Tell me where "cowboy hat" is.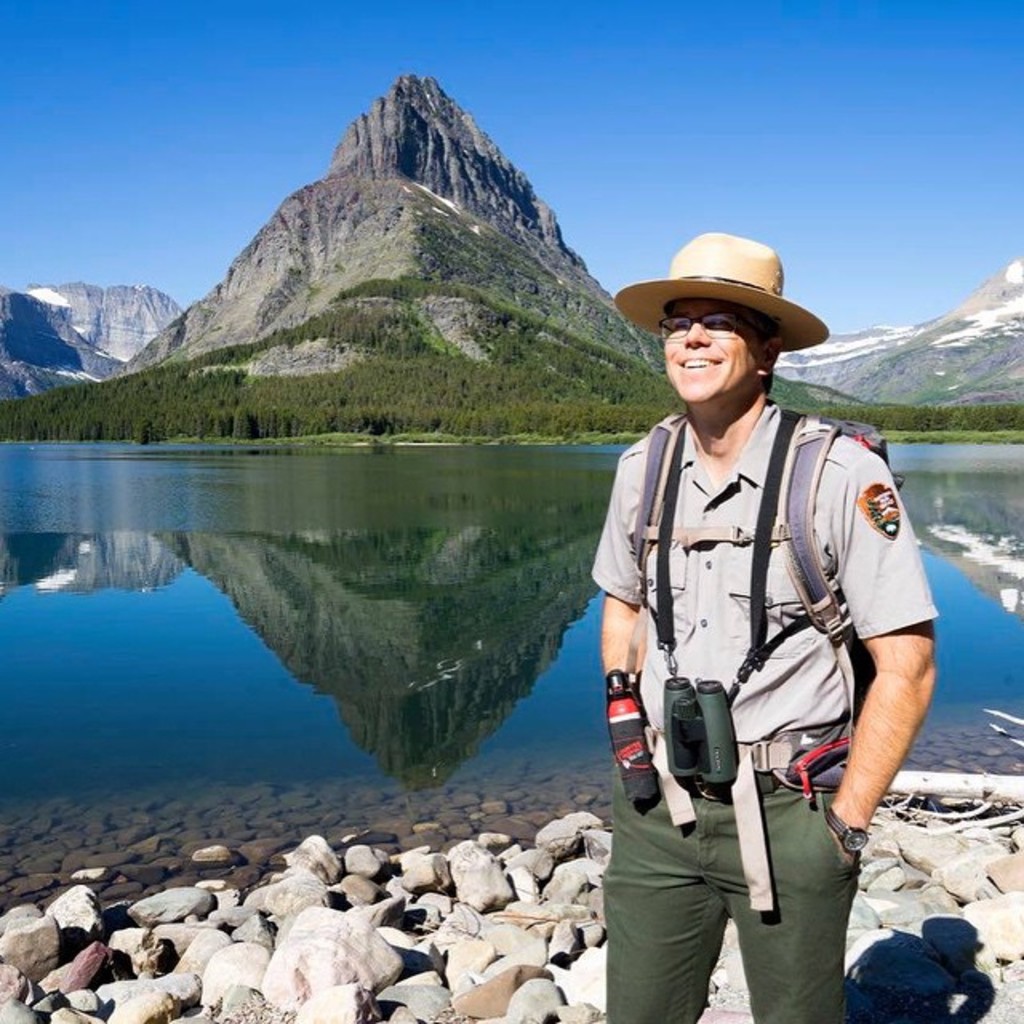
"cowboy hat" is at [626,219,808,355].
